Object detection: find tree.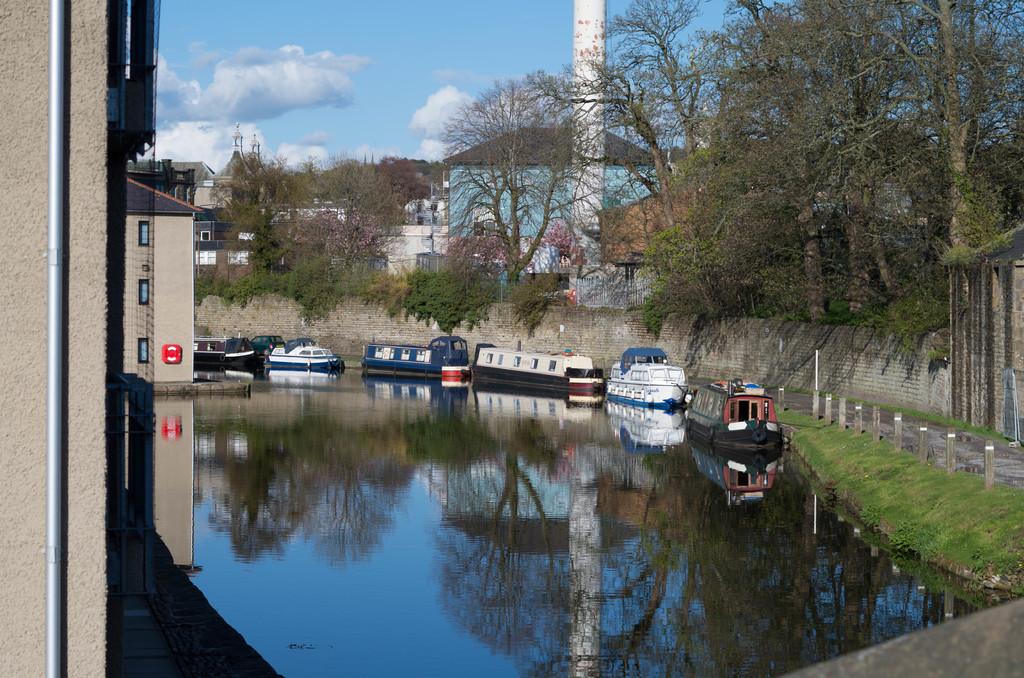
[x1=326, y1=149, x2=392, y2=261].
